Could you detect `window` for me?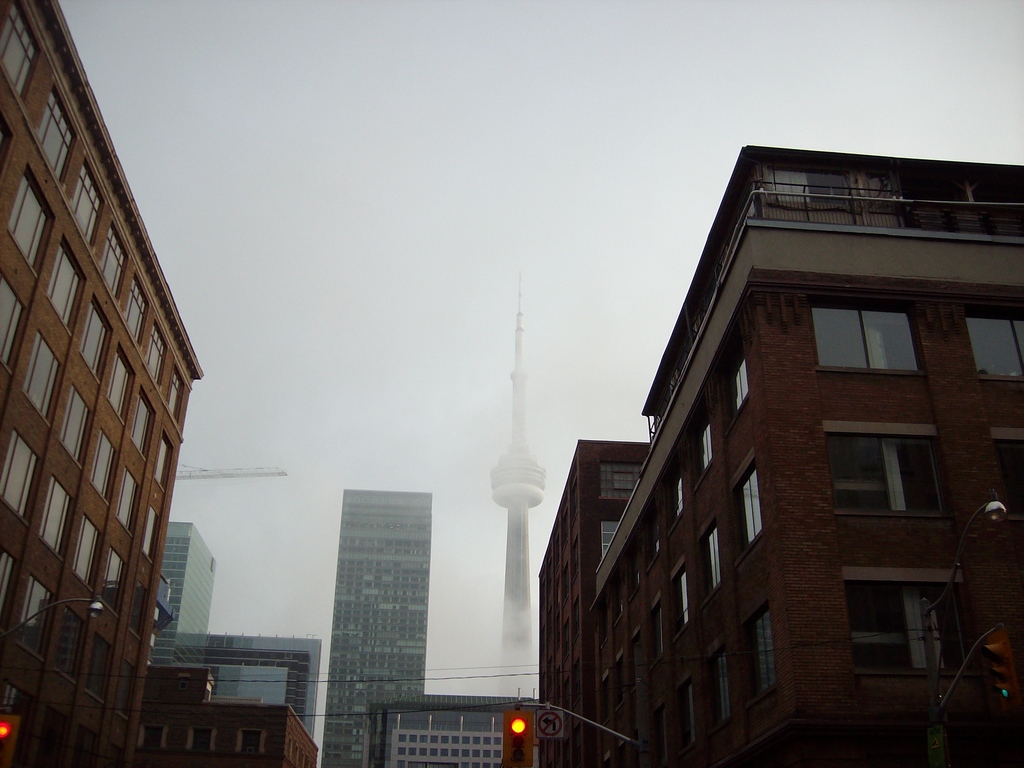
Detection result: (129,575,150,637).
